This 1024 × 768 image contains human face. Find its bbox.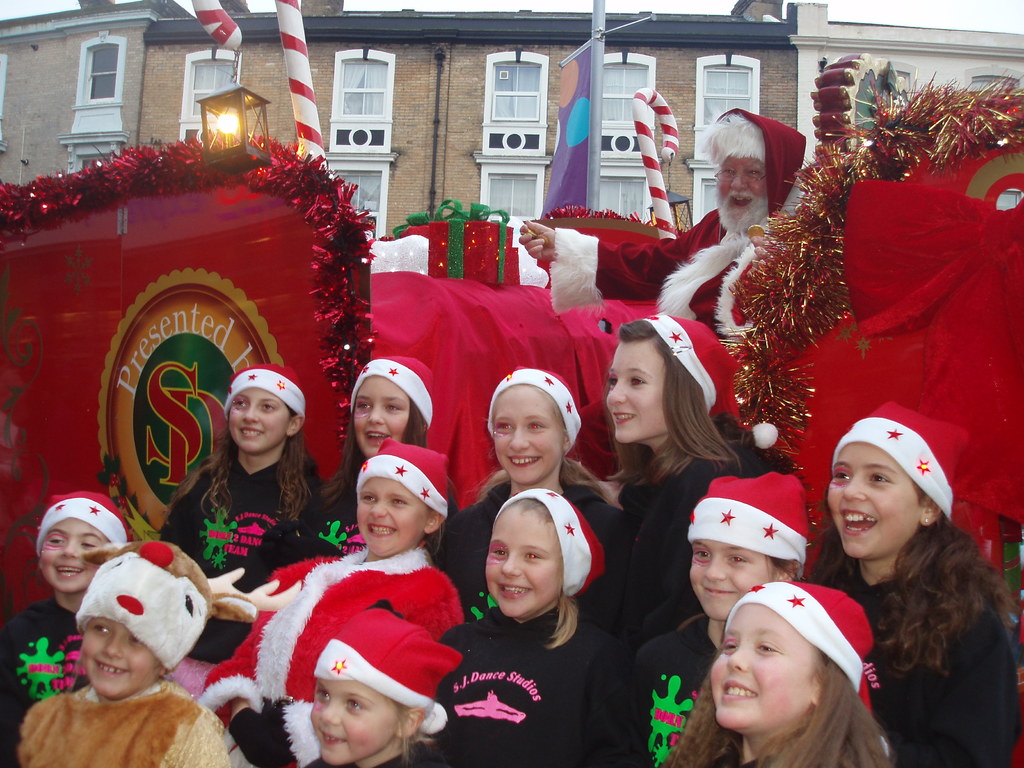
827,442,924,556.
